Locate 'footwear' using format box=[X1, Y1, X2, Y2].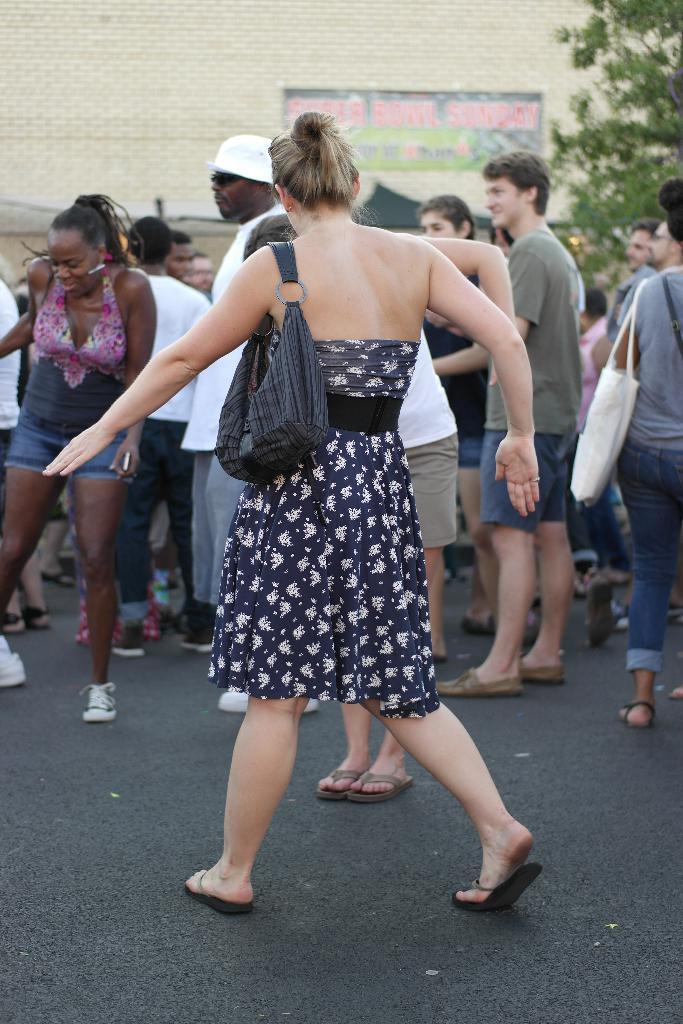
box=[40, 572, 75, 589].
